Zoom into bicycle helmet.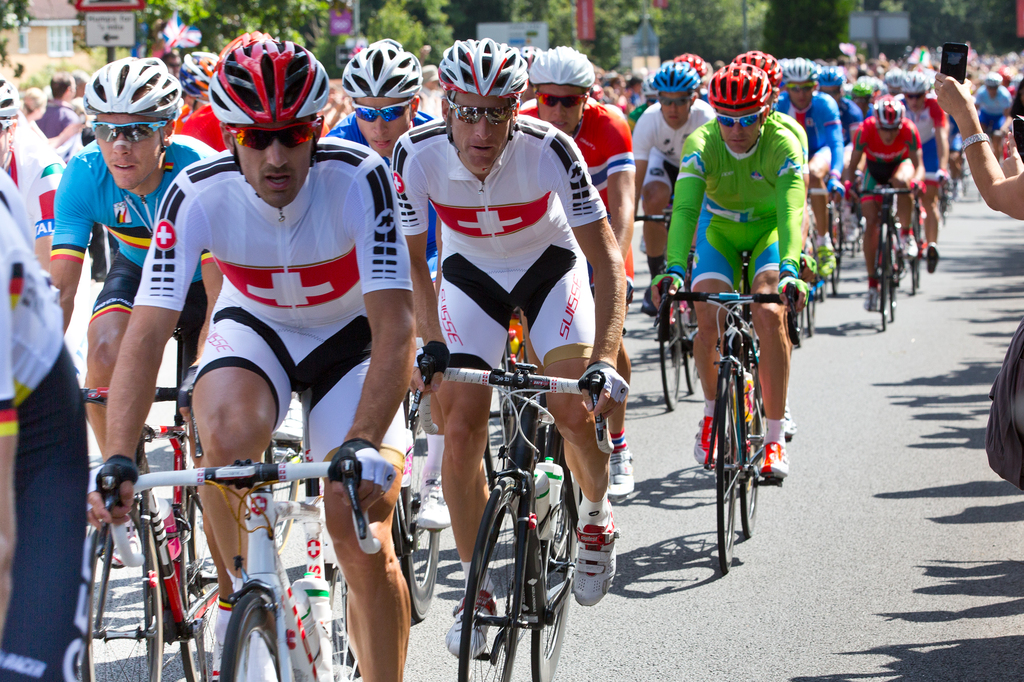
Zoom target: bbox(178, 52, 209, 97).
